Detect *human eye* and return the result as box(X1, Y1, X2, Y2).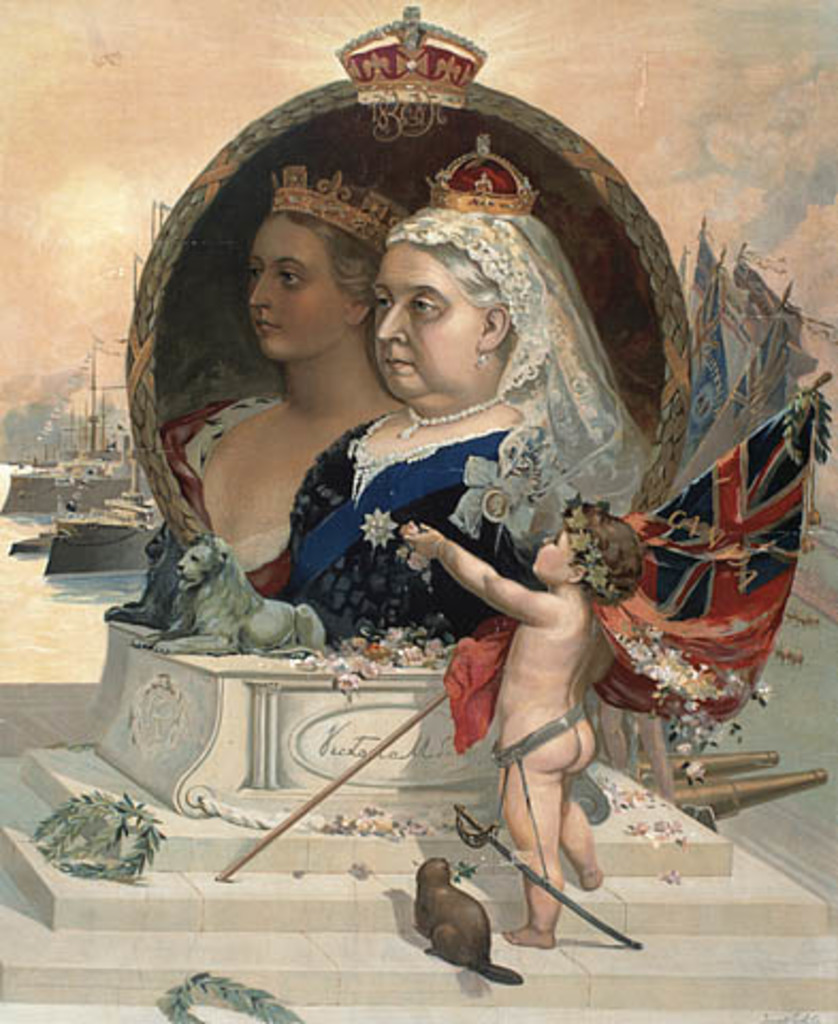
box(249, 260, 264, 277).
